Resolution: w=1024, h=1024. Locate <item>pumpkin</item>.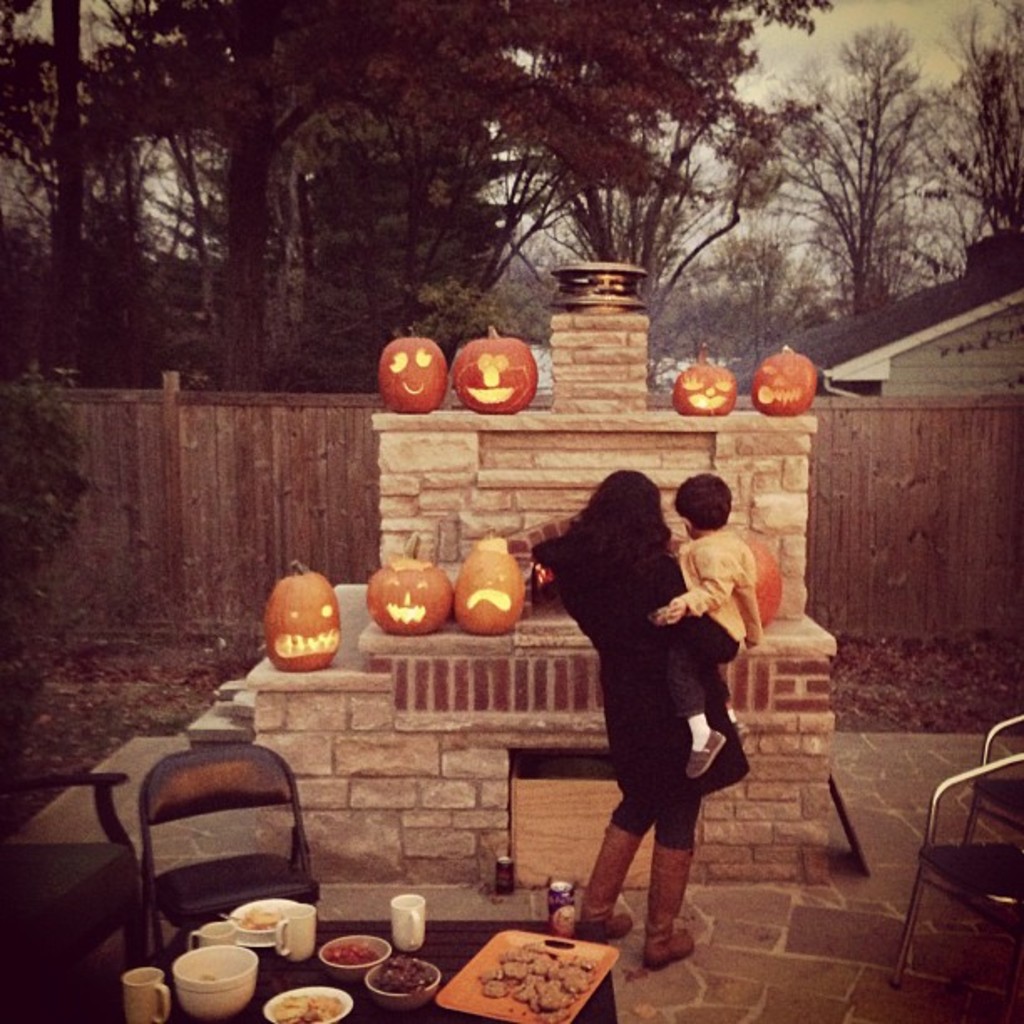
bbox=(750, 345, 818, 427).
